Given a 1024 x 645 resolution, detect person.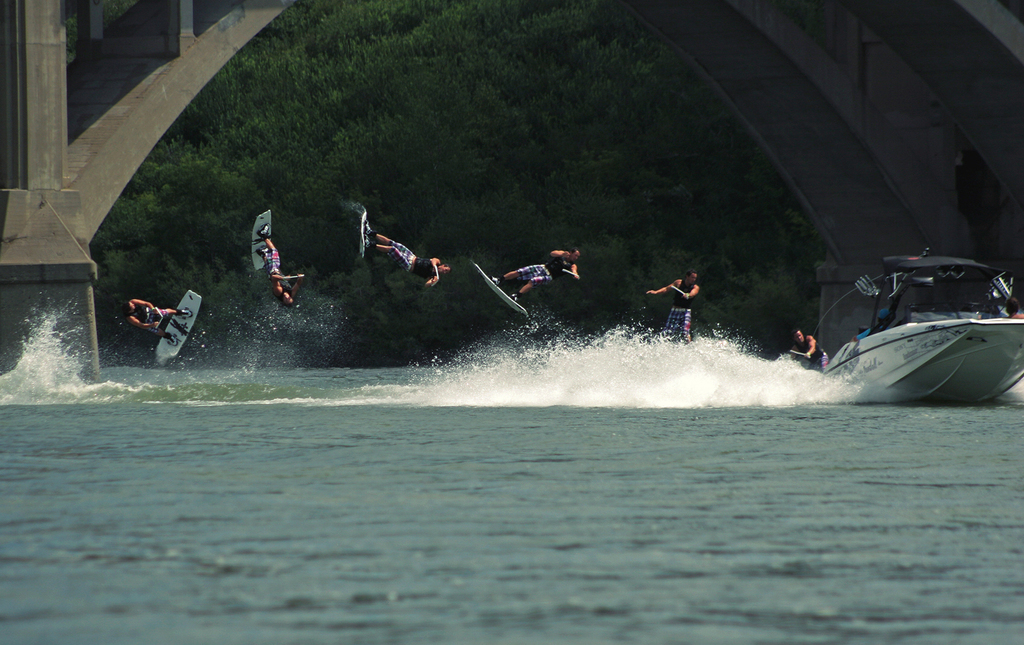
locate(654, 254, 722, 343).
